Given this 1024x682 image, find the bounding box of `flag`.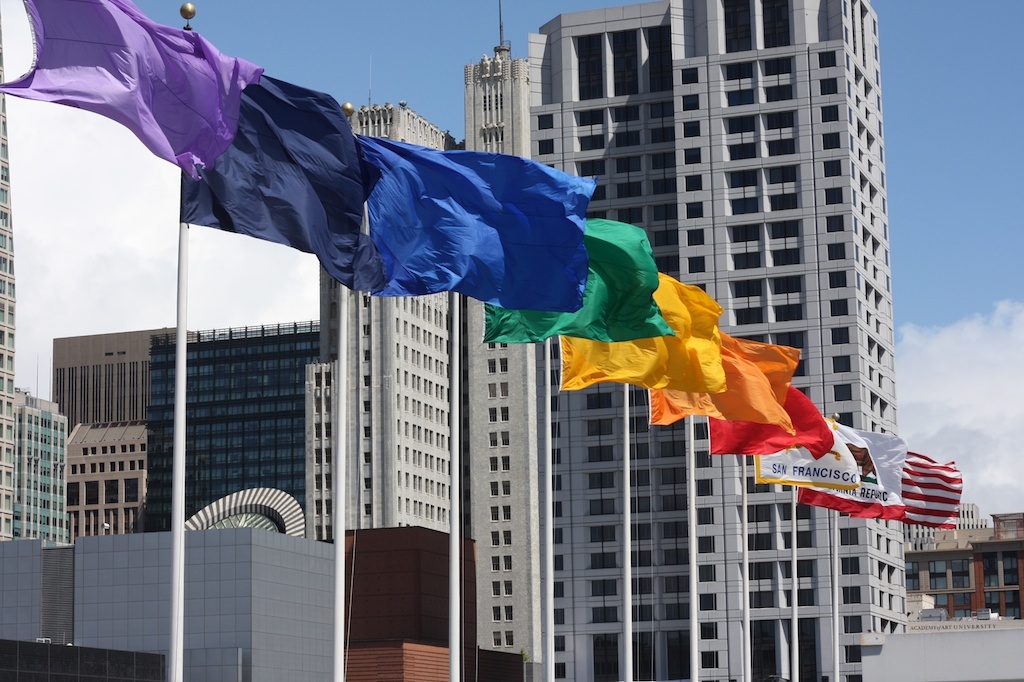
{"x1": 754, "y1": 408, "x2": 903, "y2": 519}.
